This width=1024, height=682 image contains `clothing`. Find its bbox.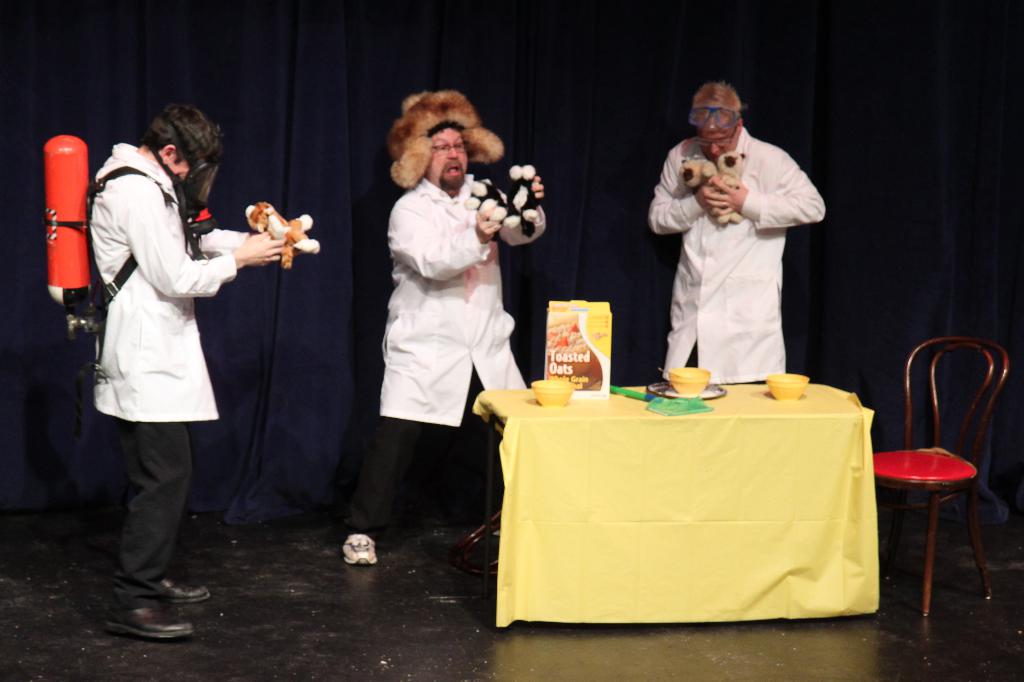
86 141 221 613.
